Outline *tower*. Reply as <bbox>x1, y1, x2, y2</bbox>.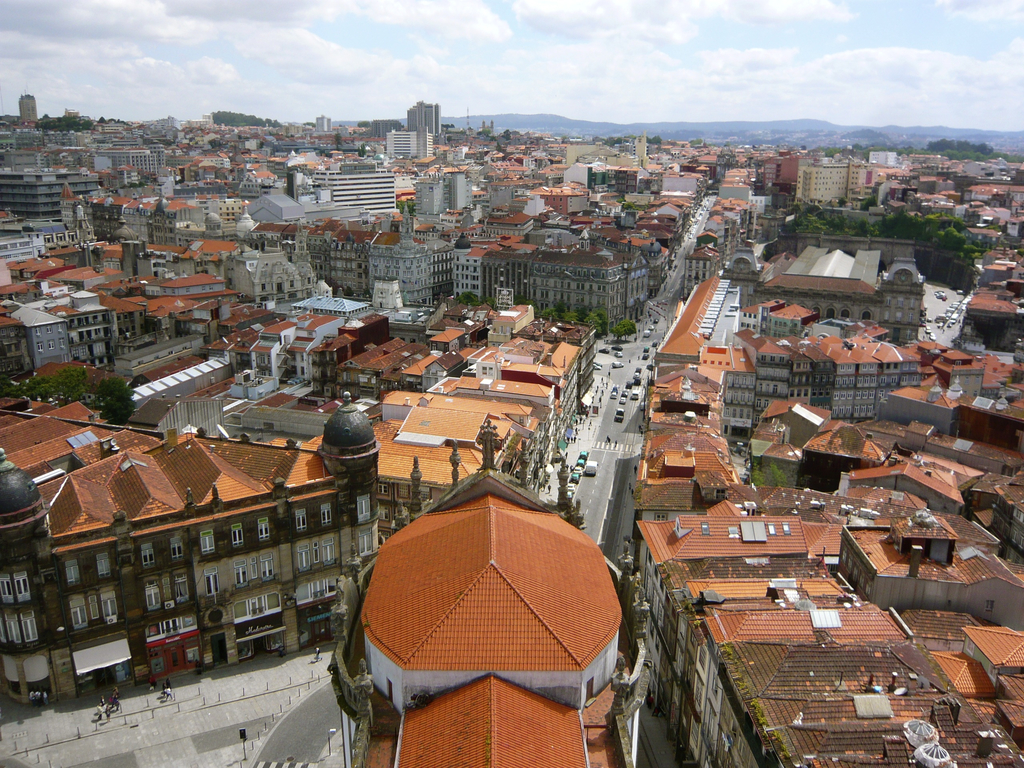
<bbox>409, 101, 440, 137</bbox>.
